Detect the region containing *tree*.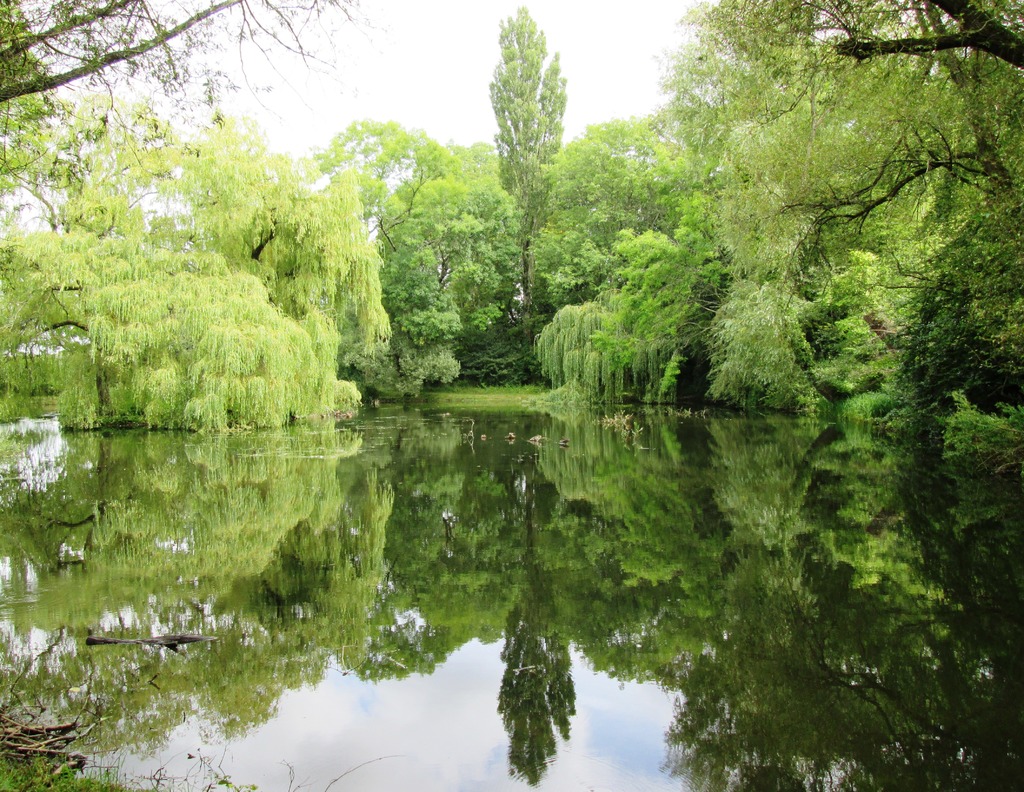
select_region(534, 133, 618, 237).
